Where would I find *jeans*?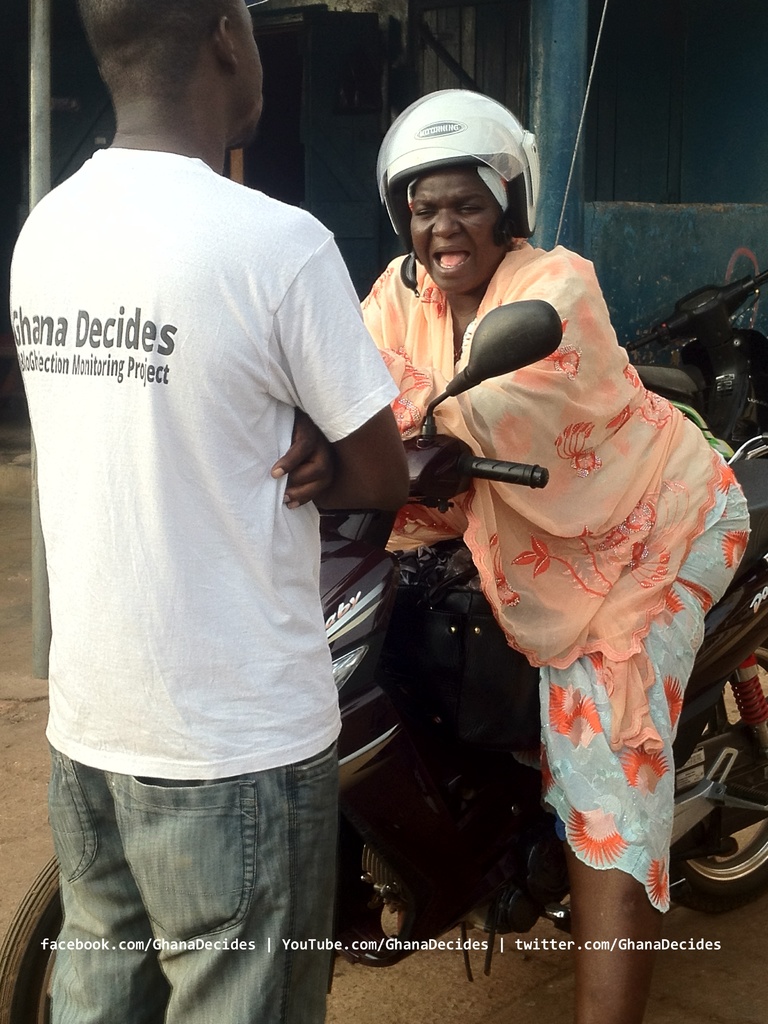
At [left=21, top=728, right=369, bottom=1023].
